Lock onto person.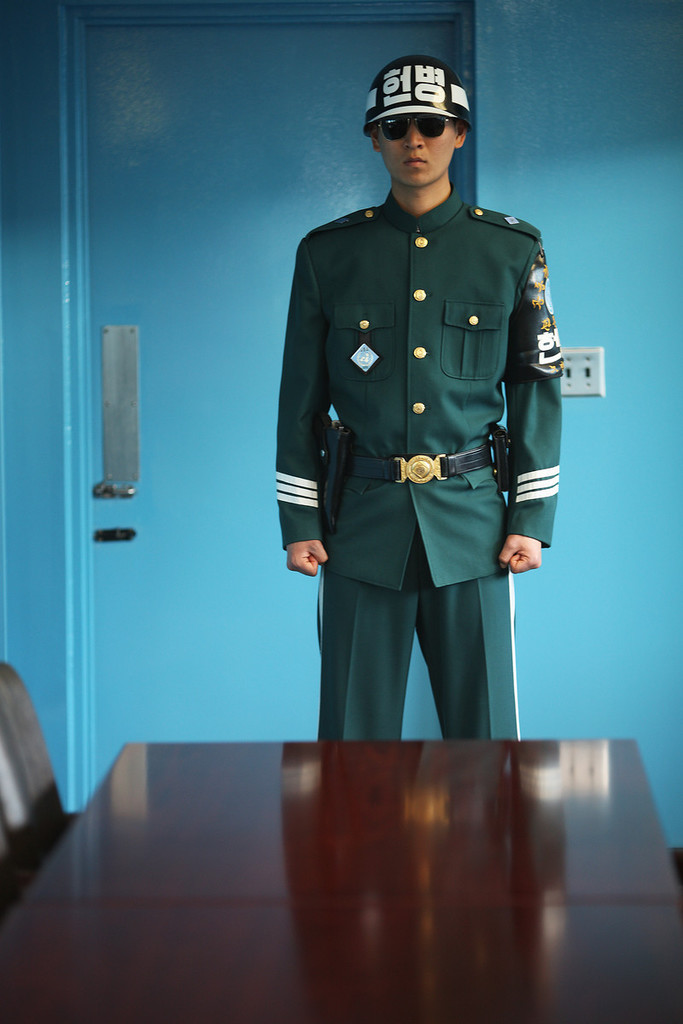
Locked: box=[270, 54, 563, 742].
